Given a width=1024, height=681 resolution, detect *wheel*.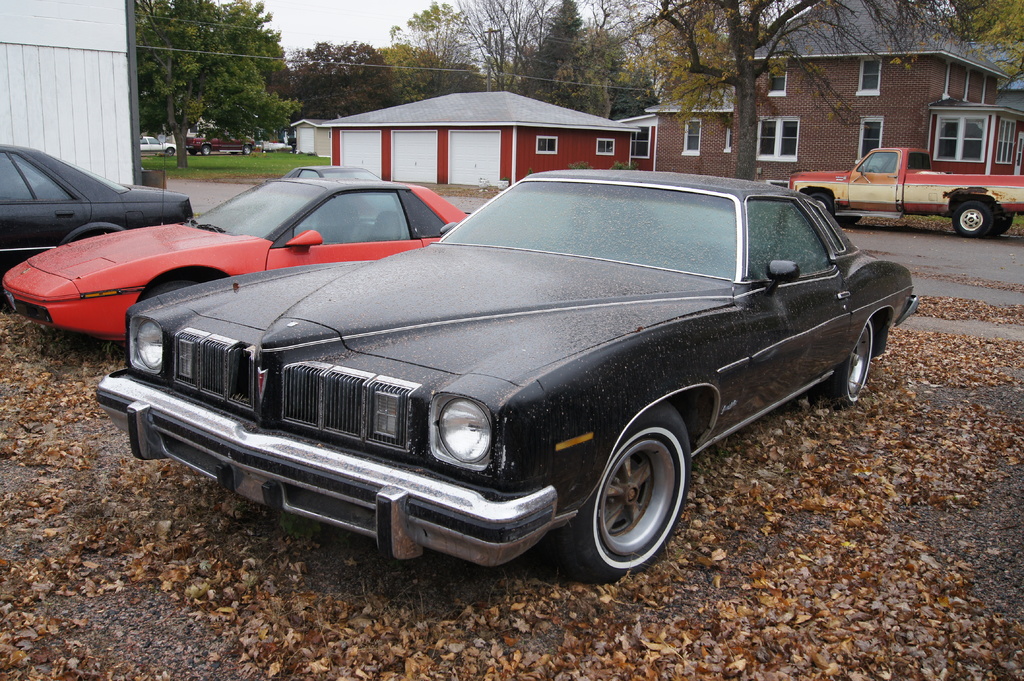
(x1=147, y1=278, x2=198, y2=298).
